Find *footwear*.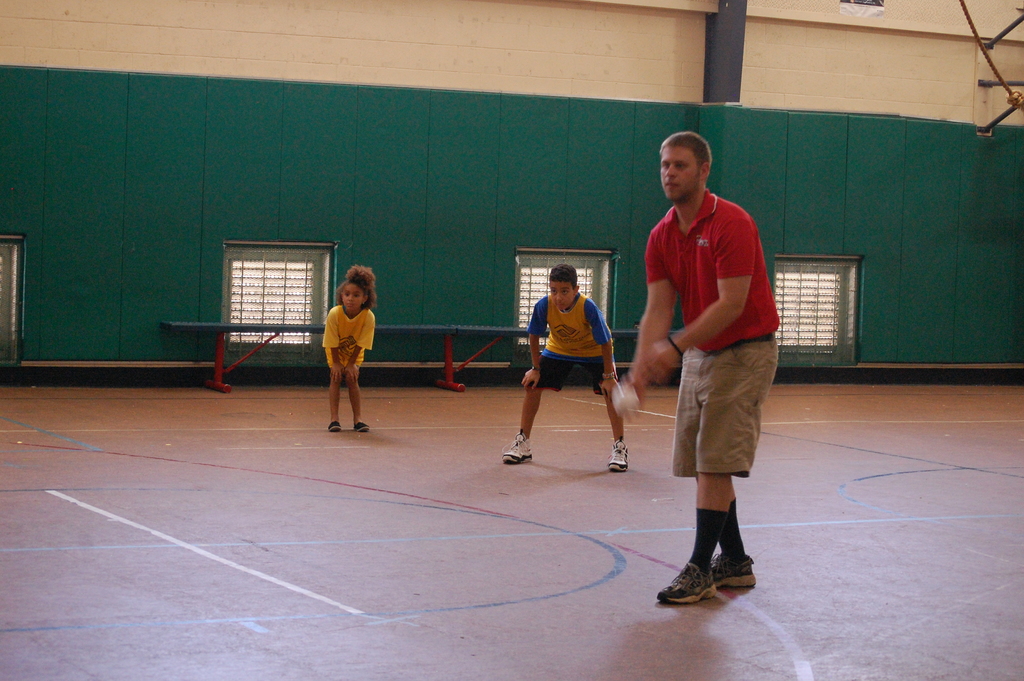
detection(351, 420, 370, 431).
